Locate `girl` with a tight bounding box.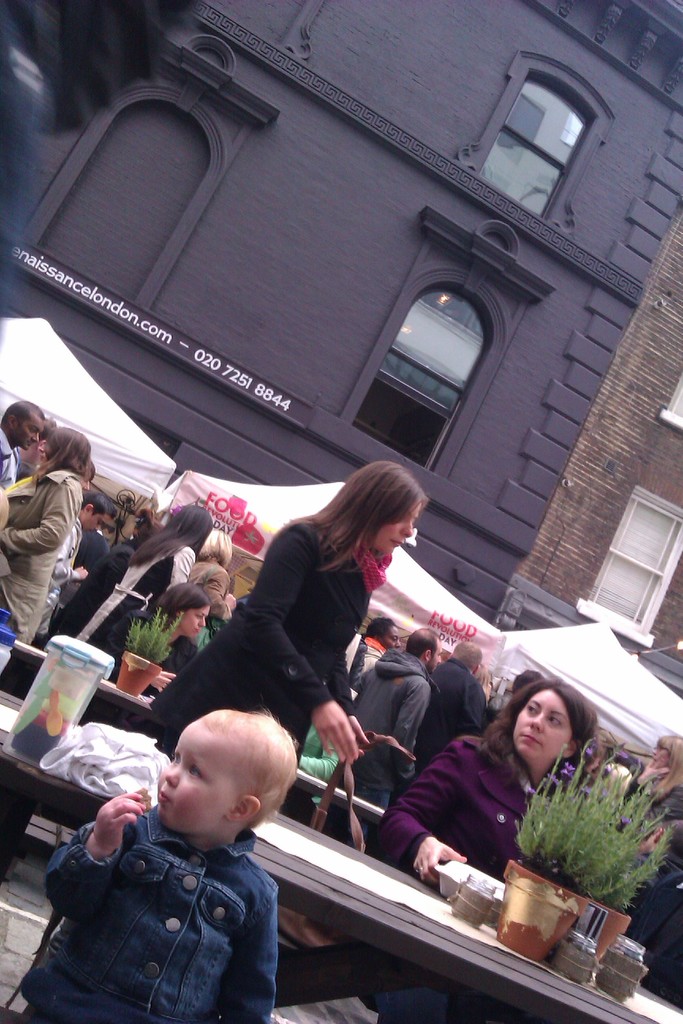
x1=149, y1=461, x2=425, y2=760.
